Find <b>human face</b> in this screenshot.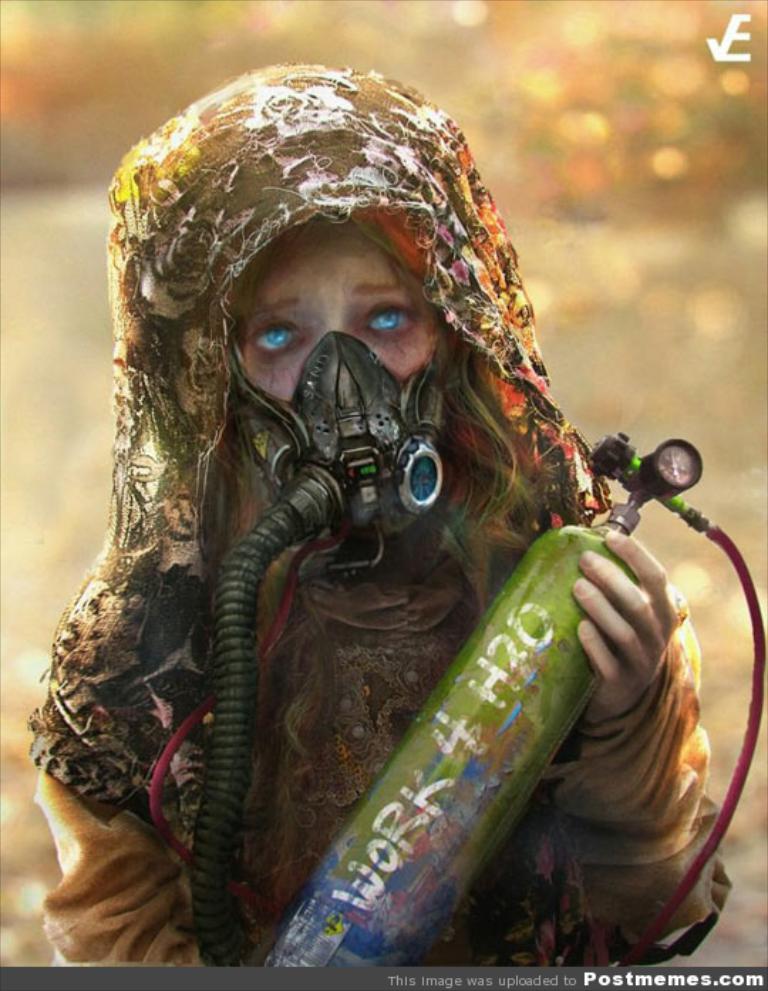
The bounding box for <b>human face</b> is 247, 233, 437, 408.
